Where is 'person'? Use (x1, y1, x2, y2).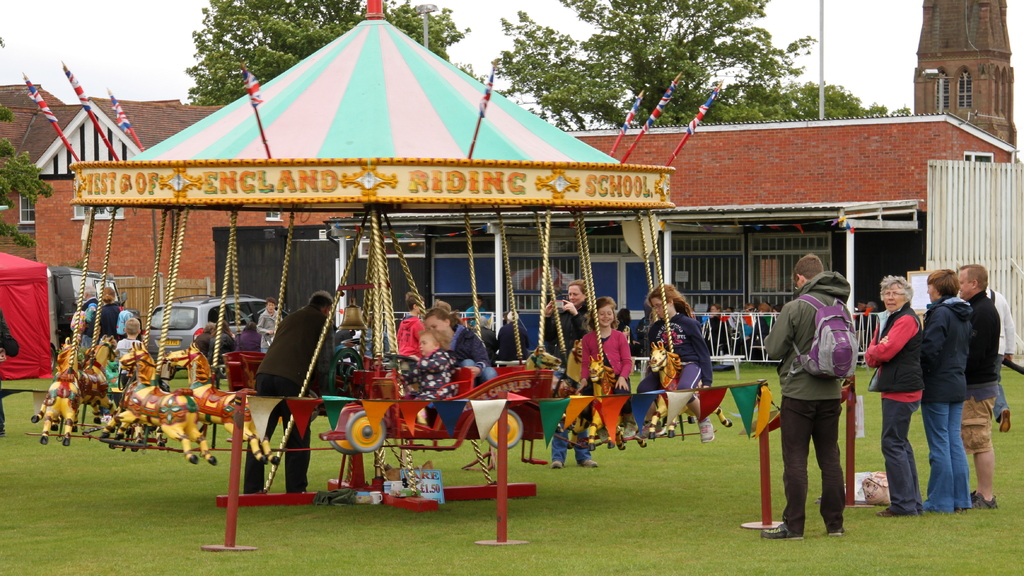
(575, 295, 633, 414).
